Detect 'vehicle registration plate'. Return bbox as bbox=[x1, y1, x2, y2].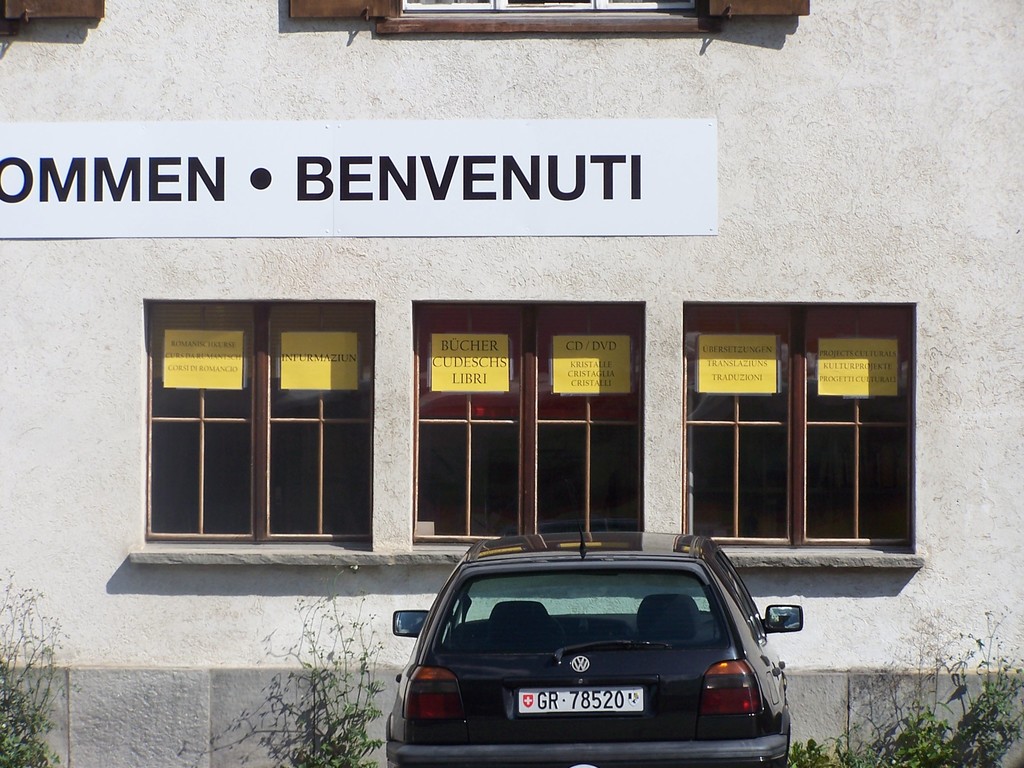
bbox=[518, 685, 644, 713].
